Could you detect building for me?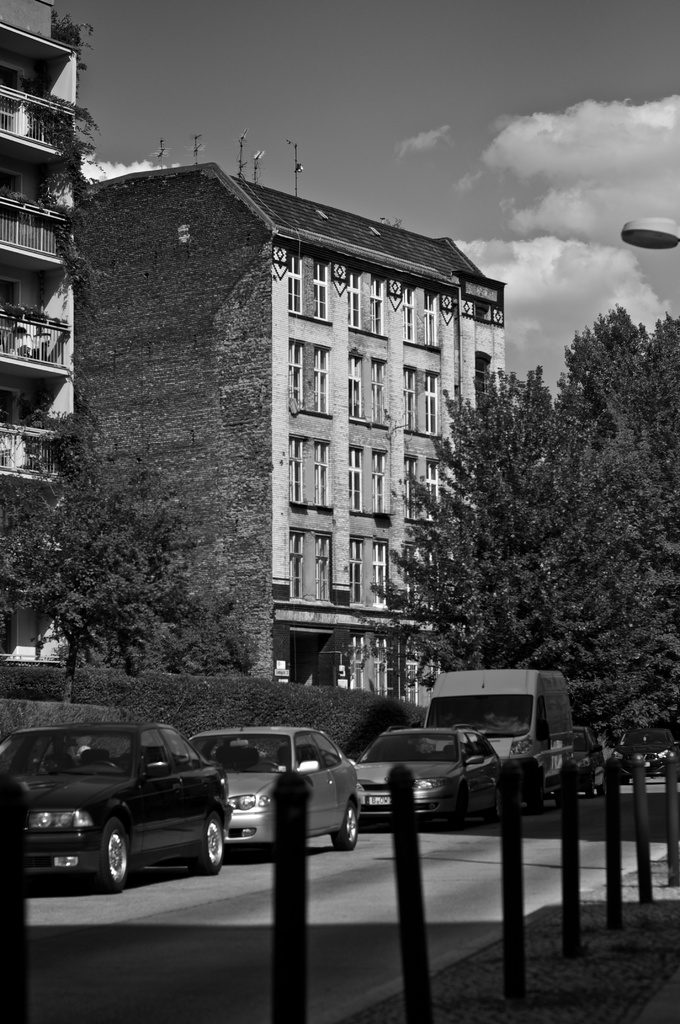
Detection result: rect(77, 161, 504, 686).
